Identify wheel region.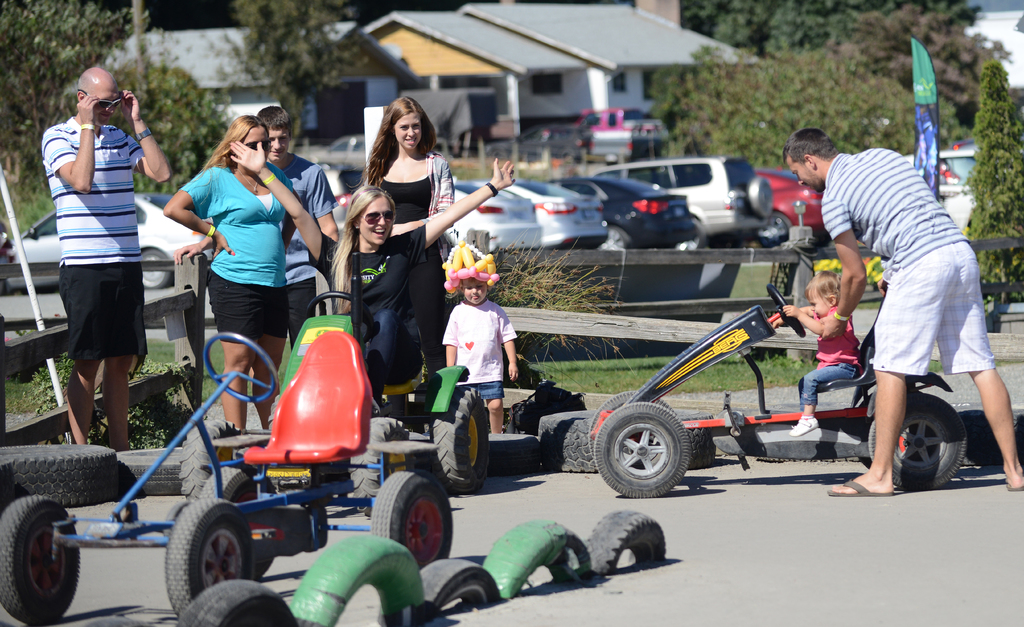
Region: box(858, 396, 872, 467).
